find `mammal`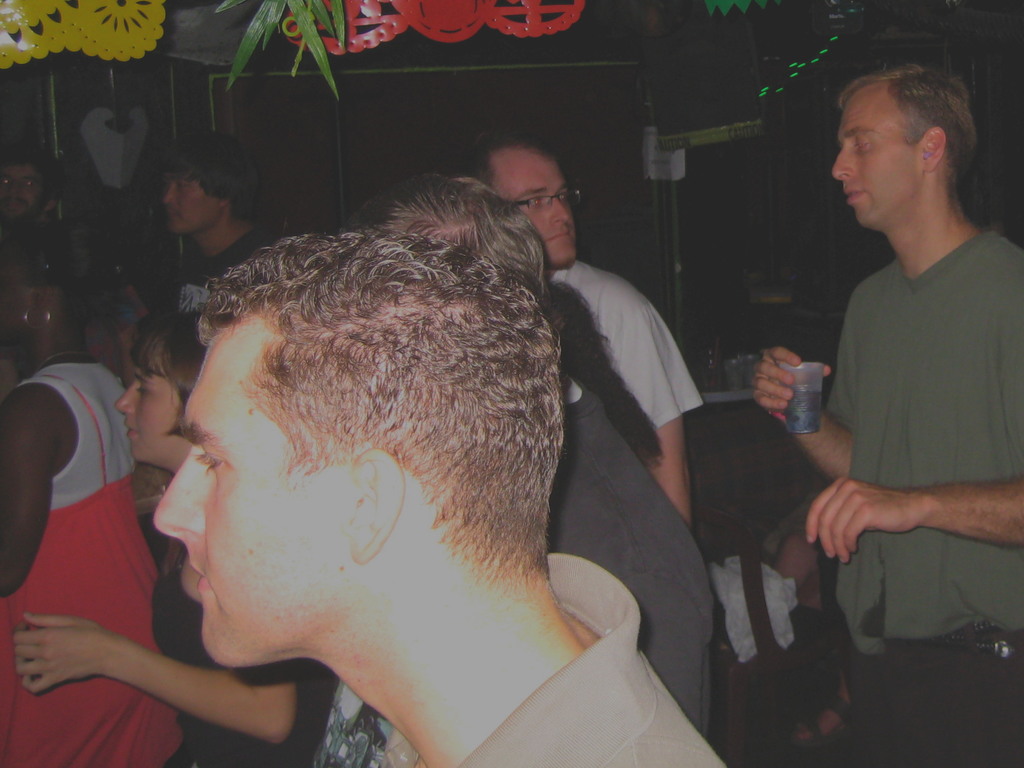
[x1=752, y1=66, x2=1023, y2=767]
